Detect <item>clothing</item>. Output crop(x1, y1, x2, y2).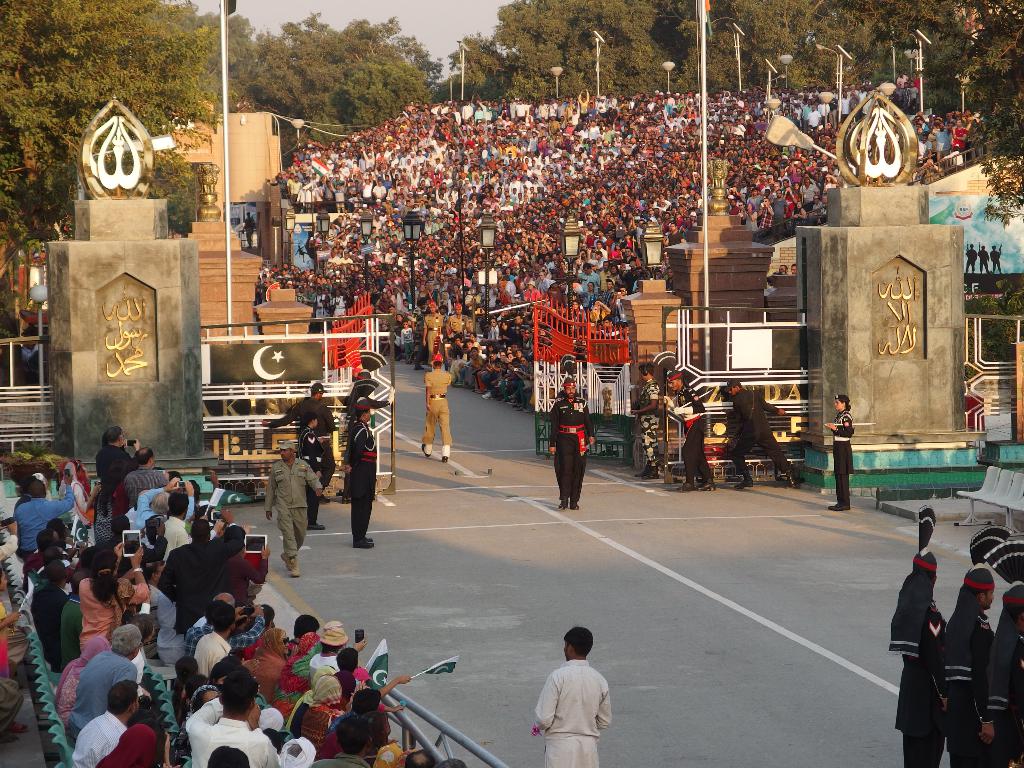
crop(345, 420, 382, 549).
